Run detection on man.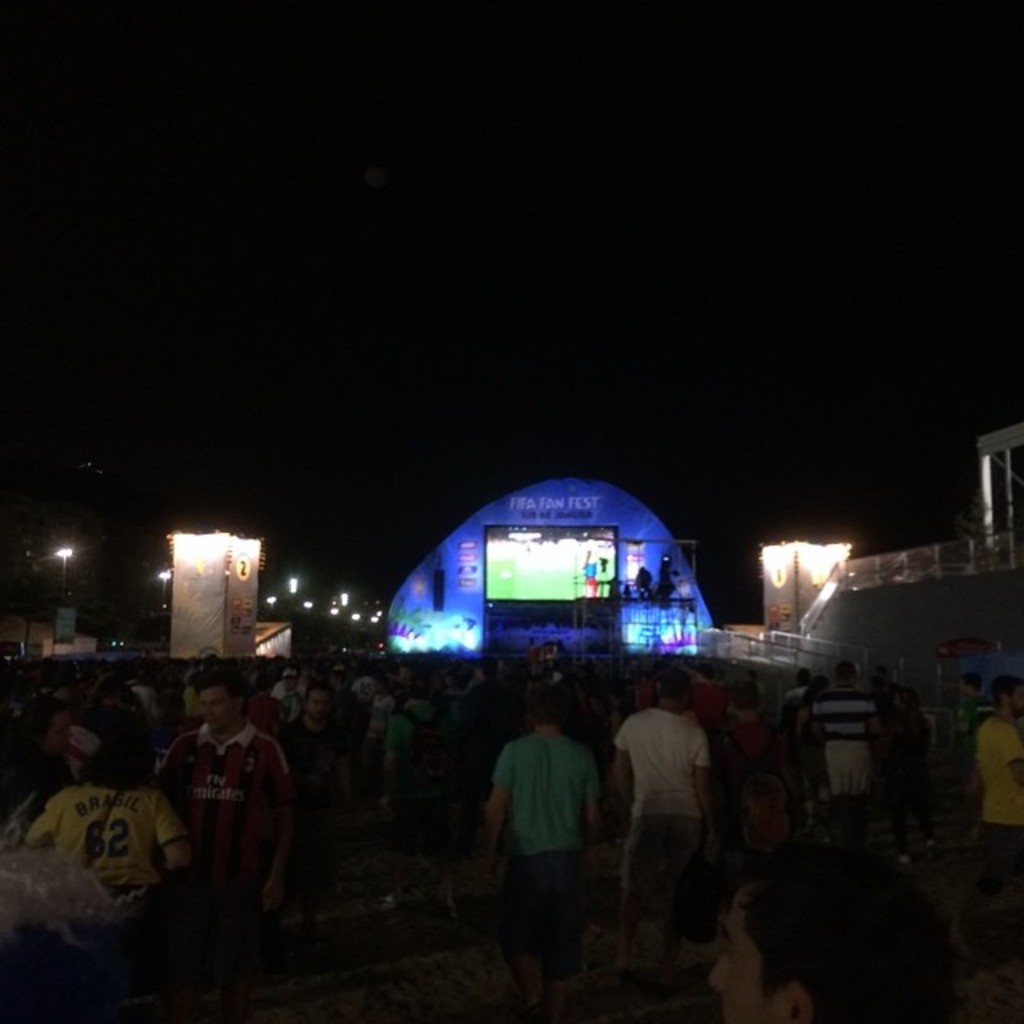
Result: left=957, top=667, right=990, bottom=830.
